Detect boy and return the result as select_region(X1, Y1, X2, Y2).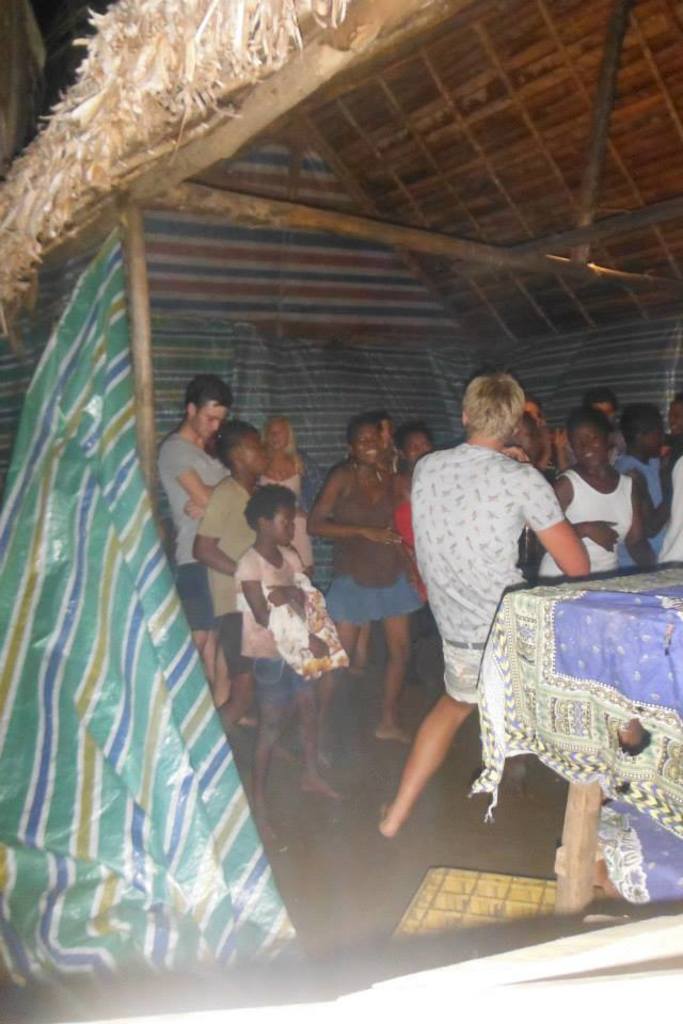
select_region(156, 373, 234, 709).
